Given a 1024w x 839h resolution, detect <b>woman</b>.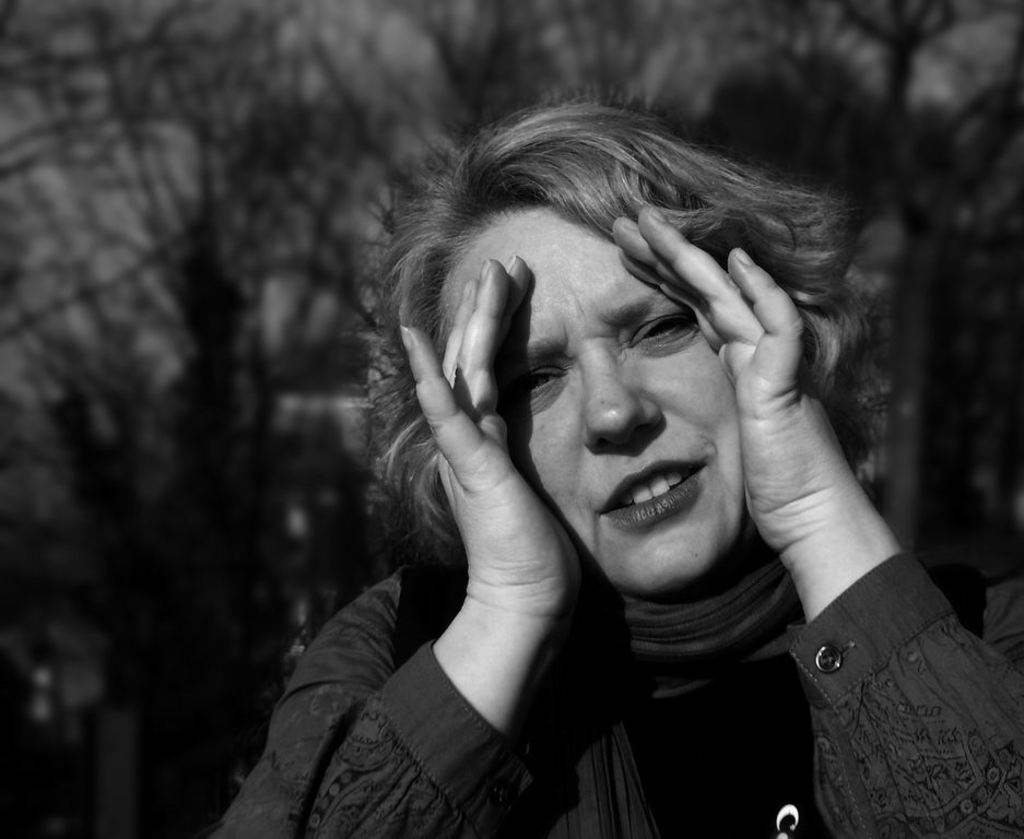
245,61,952,825.
